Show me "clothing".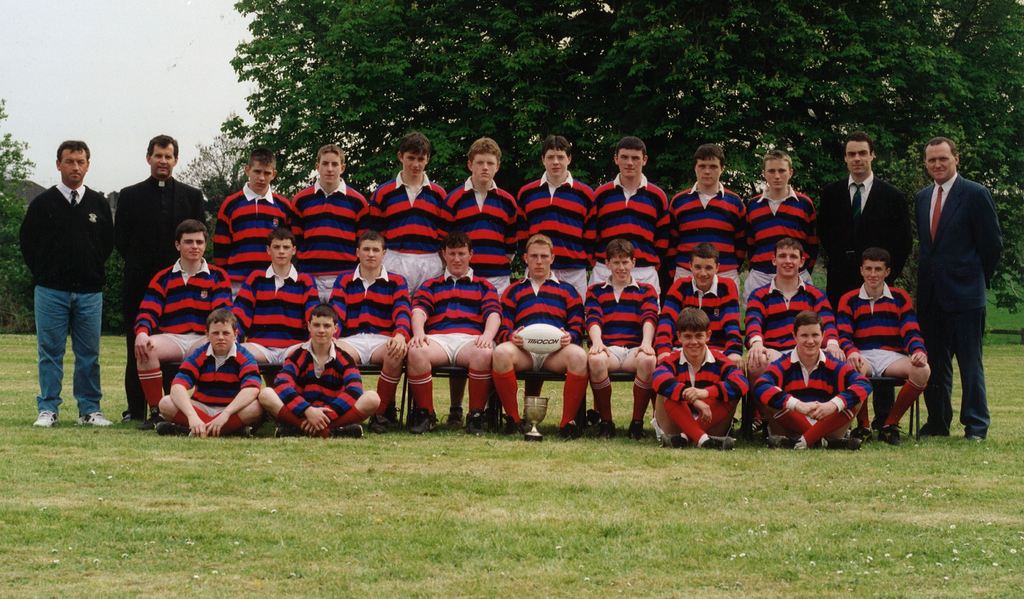
"clothing" is here: BBox(168, 343, 255, 426).
